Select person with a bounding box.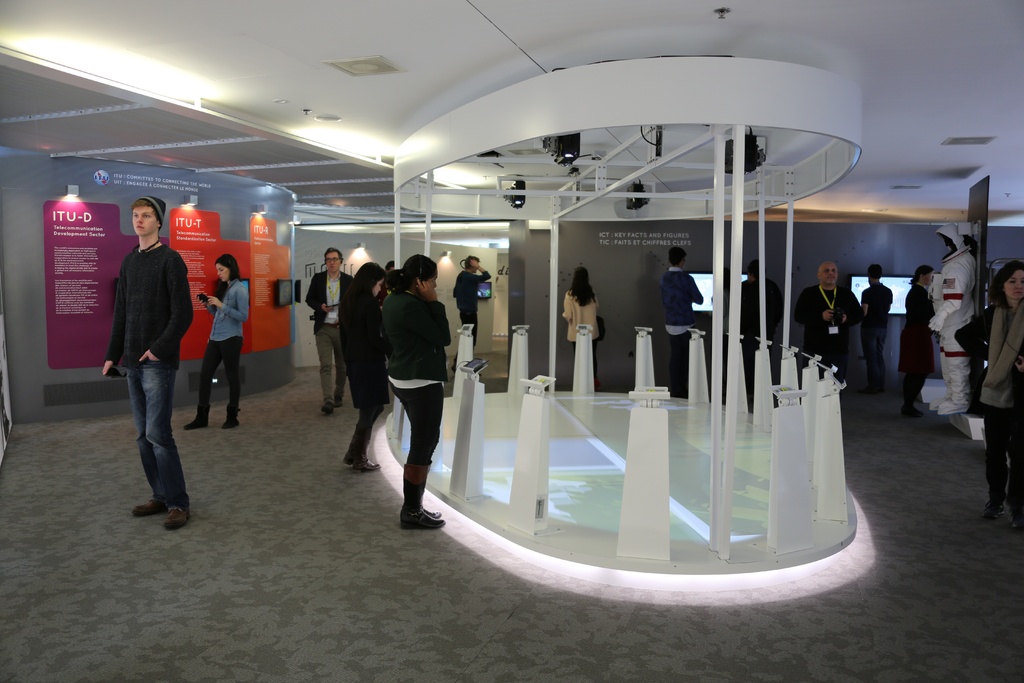
BBox(925, 222, 977, 414).
